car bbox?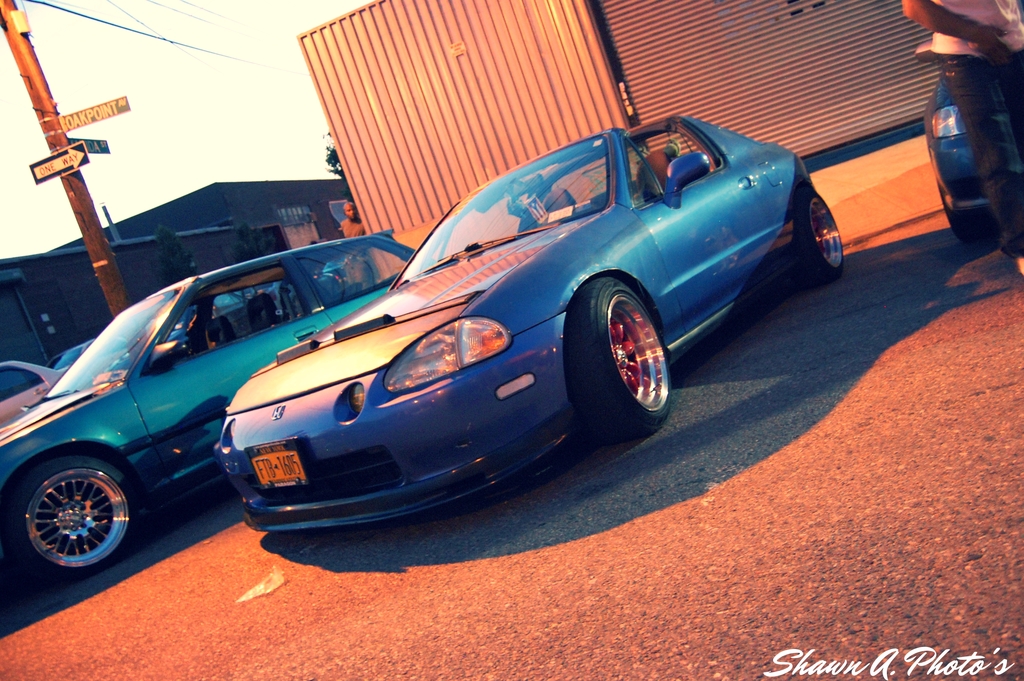
region(248, 279, 289, 318)
